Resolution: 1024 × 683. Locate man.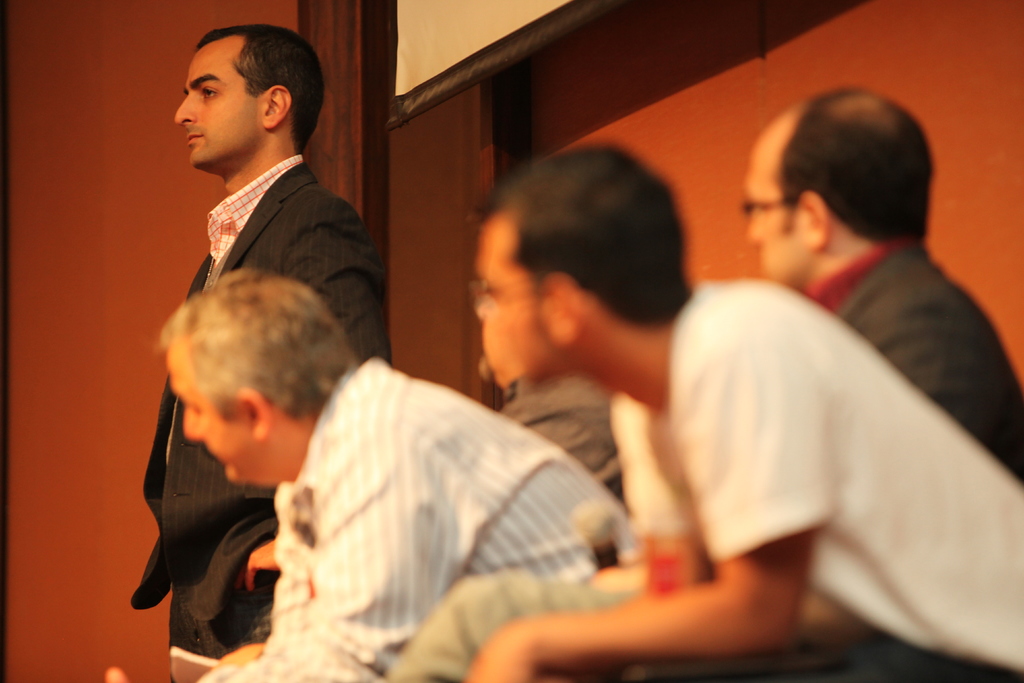
l=739, t=89, r=1023, b=482.
